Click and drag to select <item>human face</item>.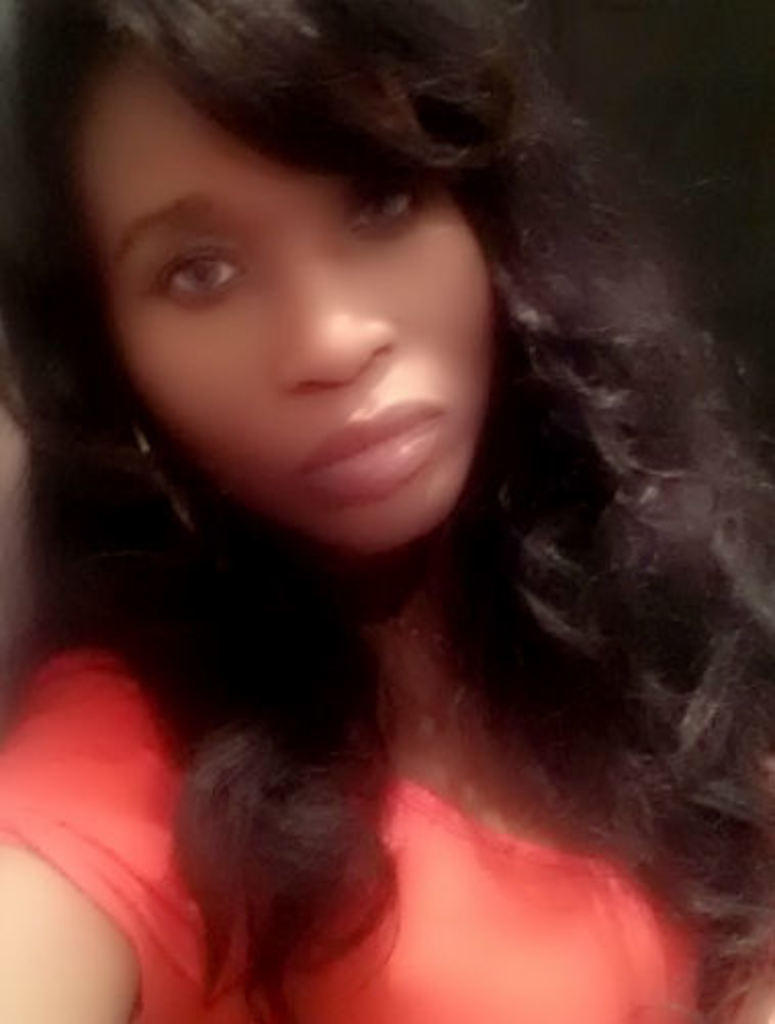
Selection: rect(80, 47, 491, 548).
